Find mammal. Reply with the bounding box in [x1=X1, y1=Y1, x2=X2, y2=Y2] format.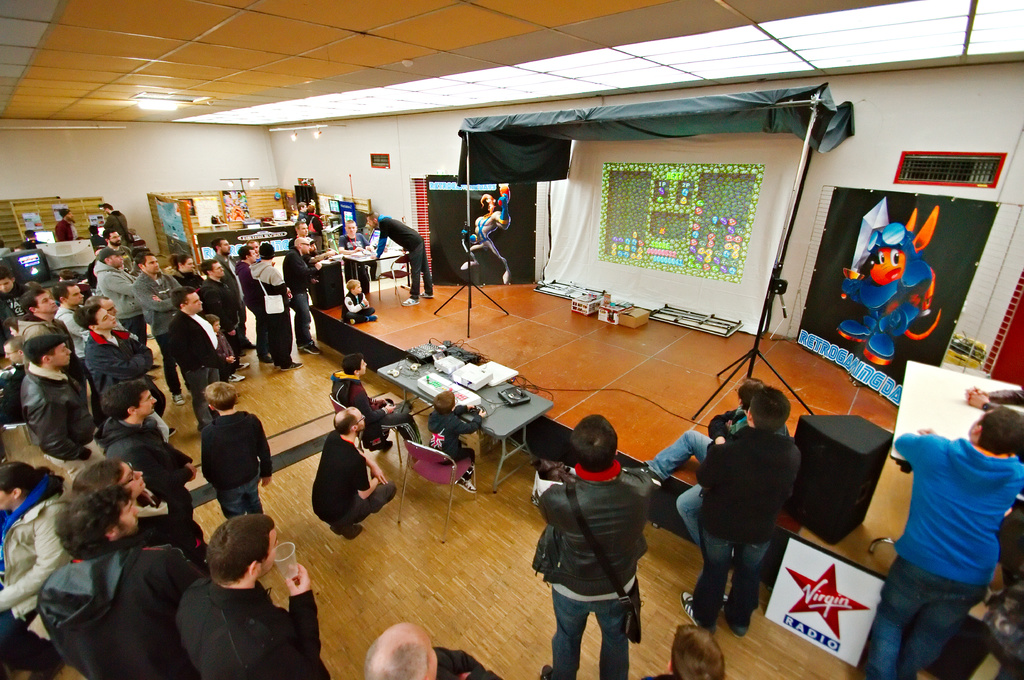
[x1=132, y1=250, x2=182, y2=404].
